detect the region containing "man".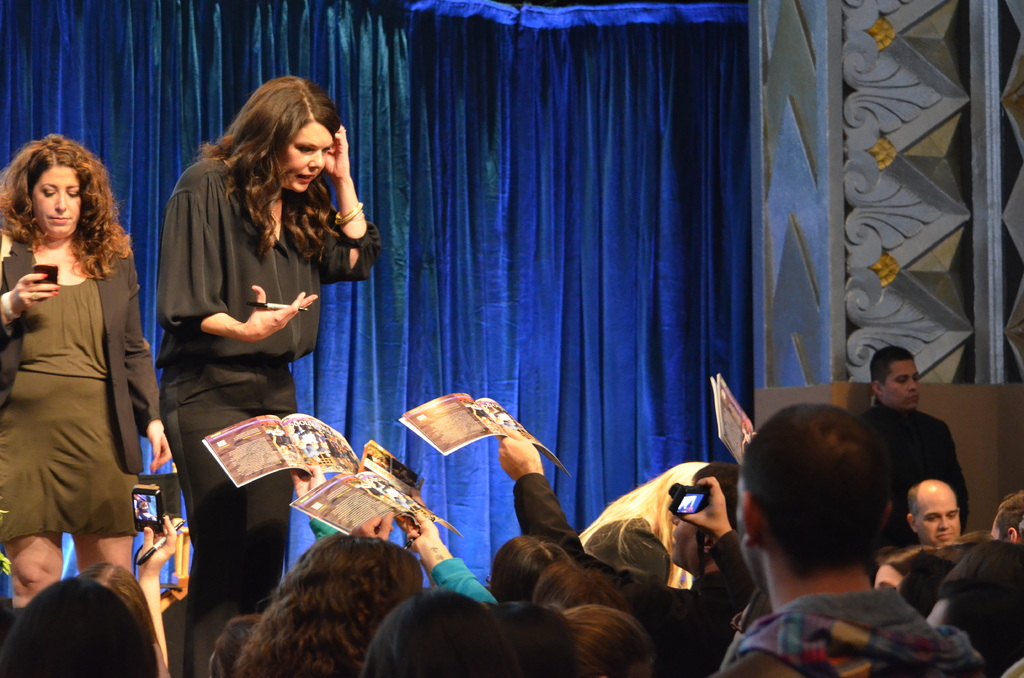
BBox(861, 346, 977, 561).
